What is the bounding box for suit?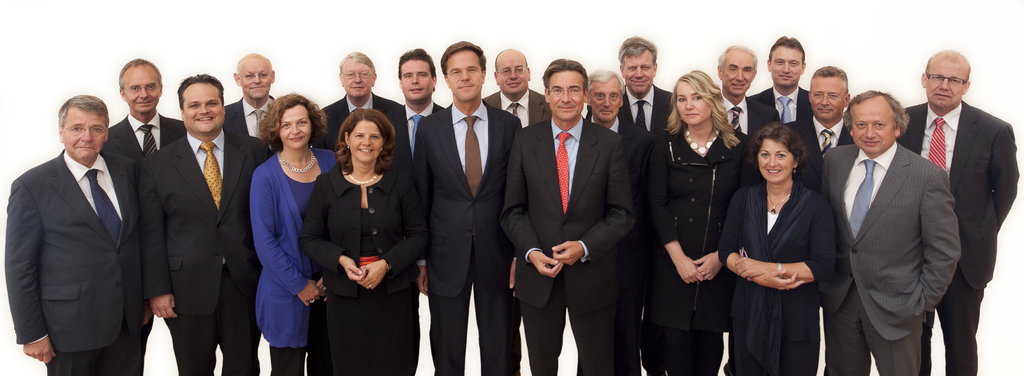
x1=781, y1=112, x2=856, y2=191.
